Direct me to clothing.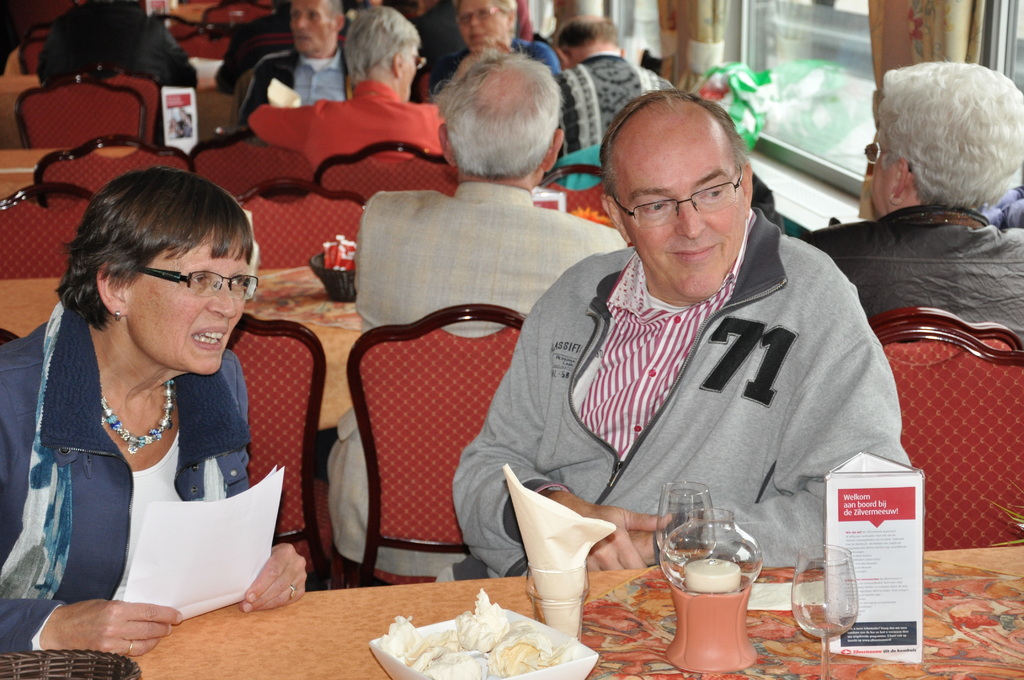
Direction: {"x1": 244, "y1": 83, "x2": 440, "y2": 175}.
